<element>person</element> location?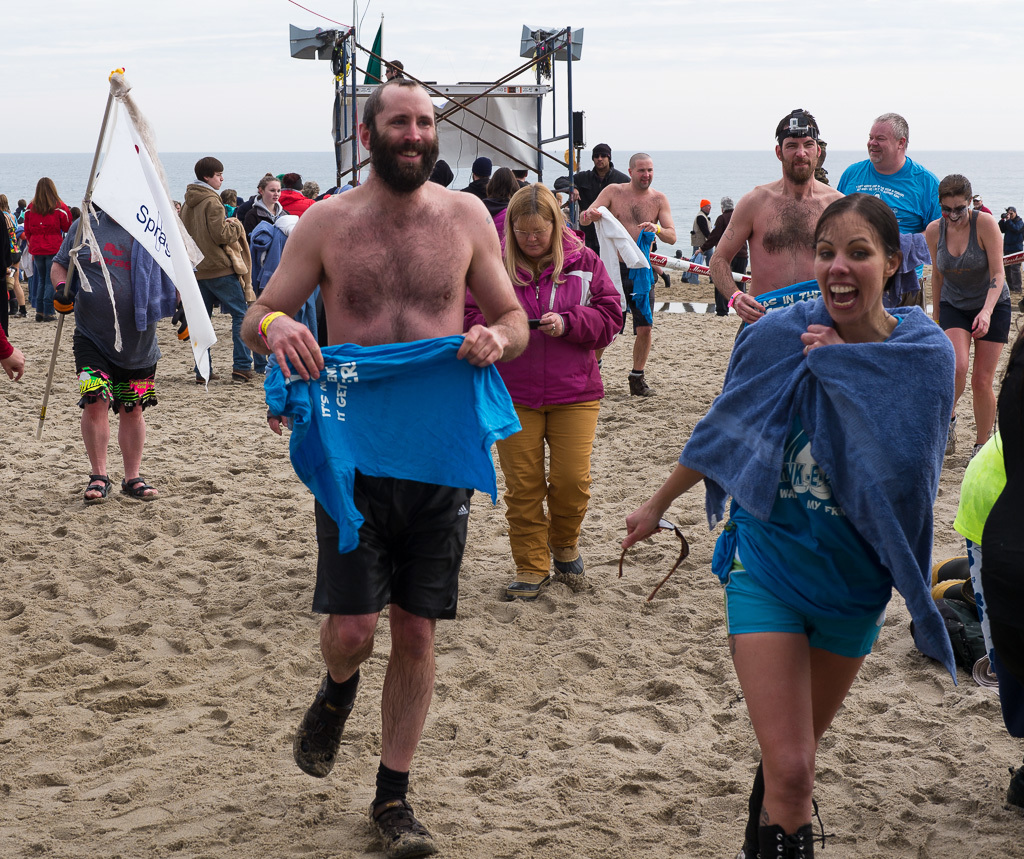
220, 190, 241, 214
